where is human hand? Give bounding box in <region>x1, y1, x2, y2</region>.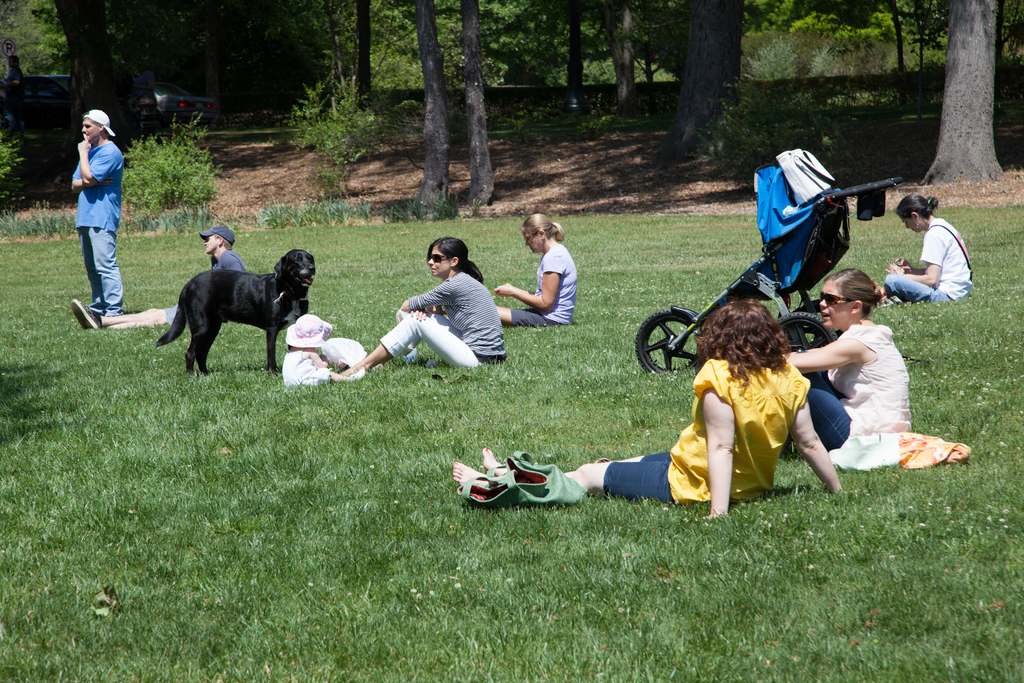
<region>492, 283, 514, 296</region>.
